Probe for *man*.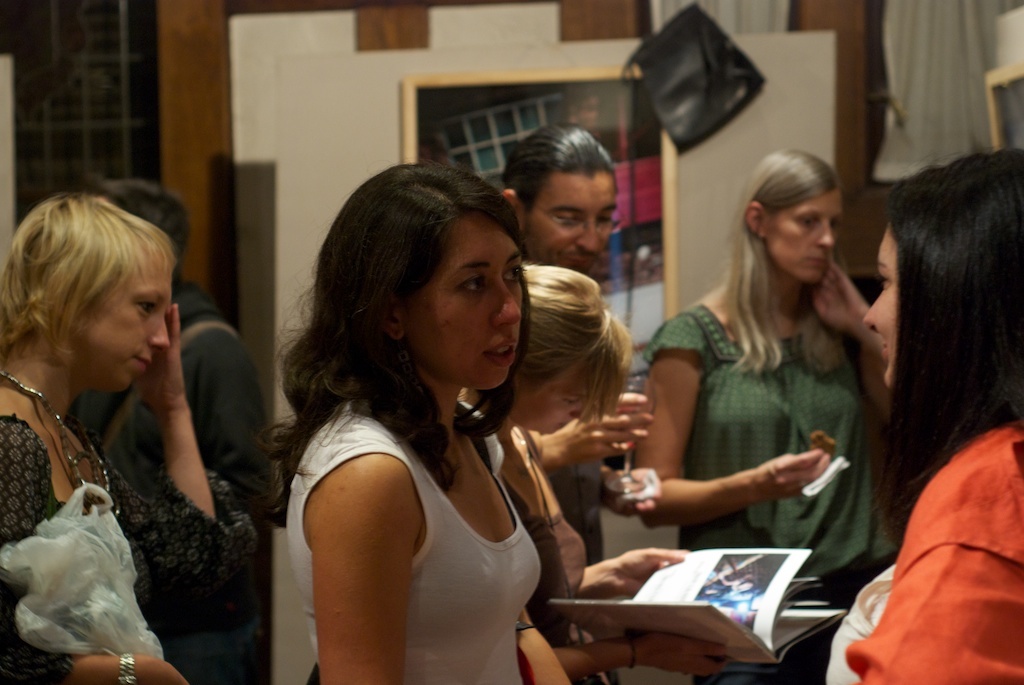
Probe result: 66:177:269:681.
